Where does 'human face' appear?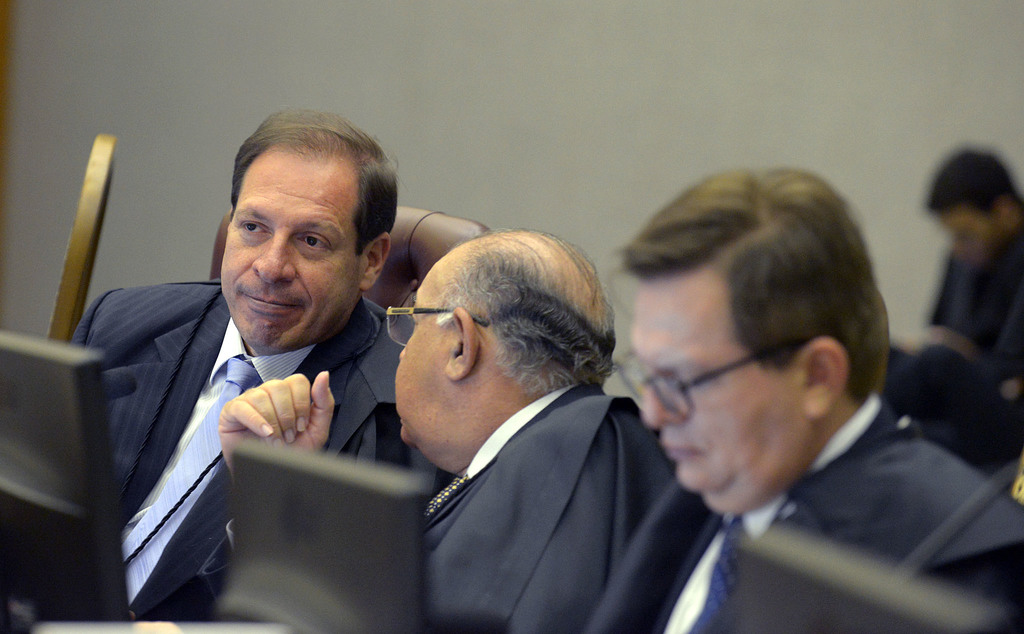
Appears at {"left": 220, "top": 148, "right": 359, "bottom": 348}.
